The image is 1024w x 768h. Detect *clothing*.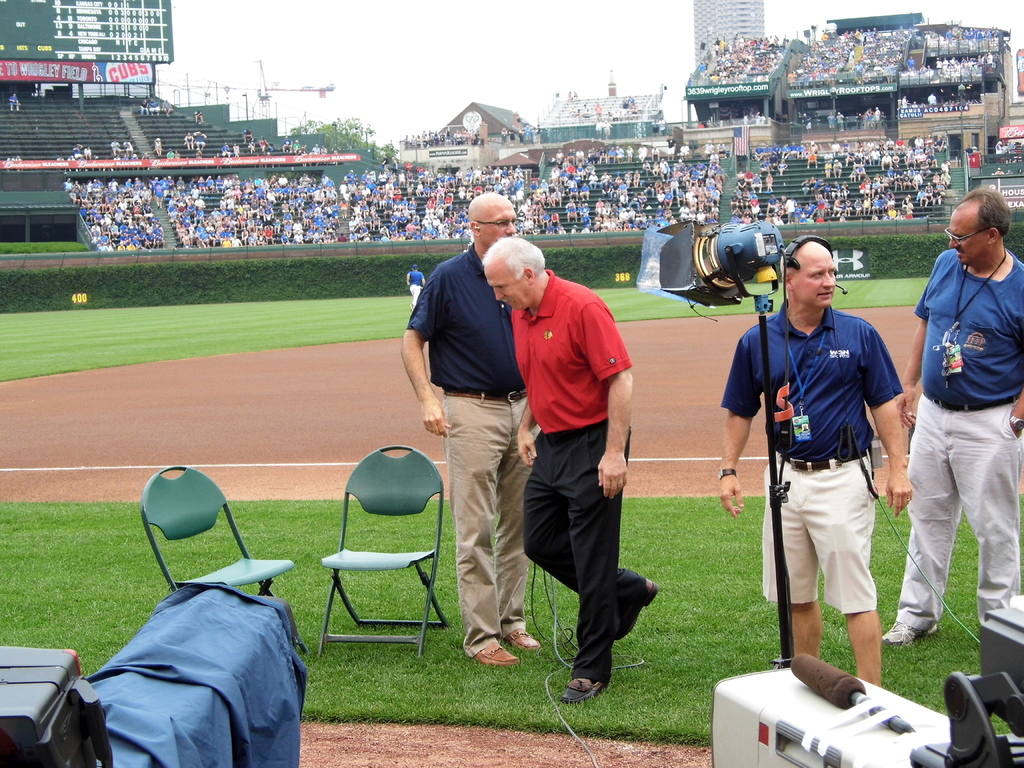
Detection: [405, 129, 479, 146].
